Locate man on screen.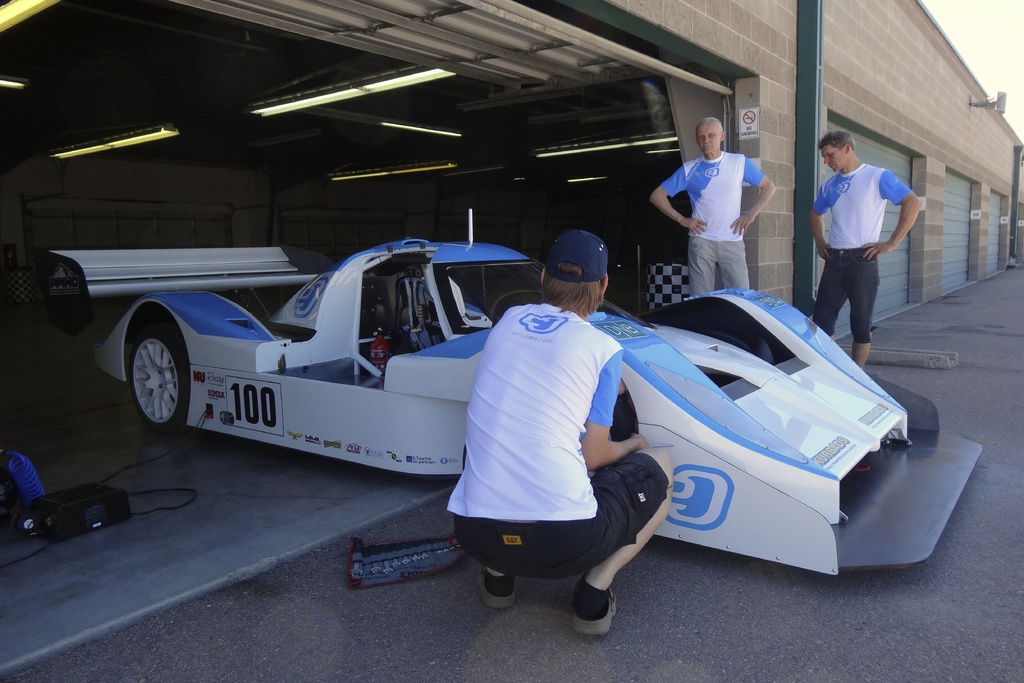
On screen at select_region(443, 229, 678, 636).
